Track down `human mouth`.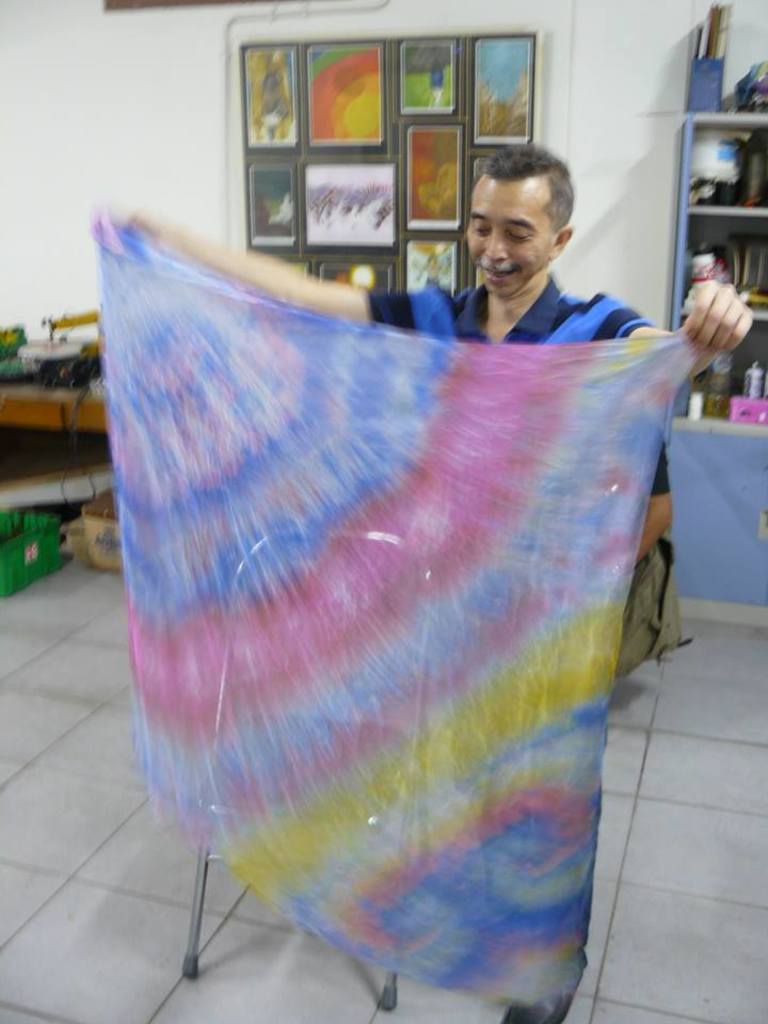
Tracked to <region>482, 265, 518, 283</region>.
